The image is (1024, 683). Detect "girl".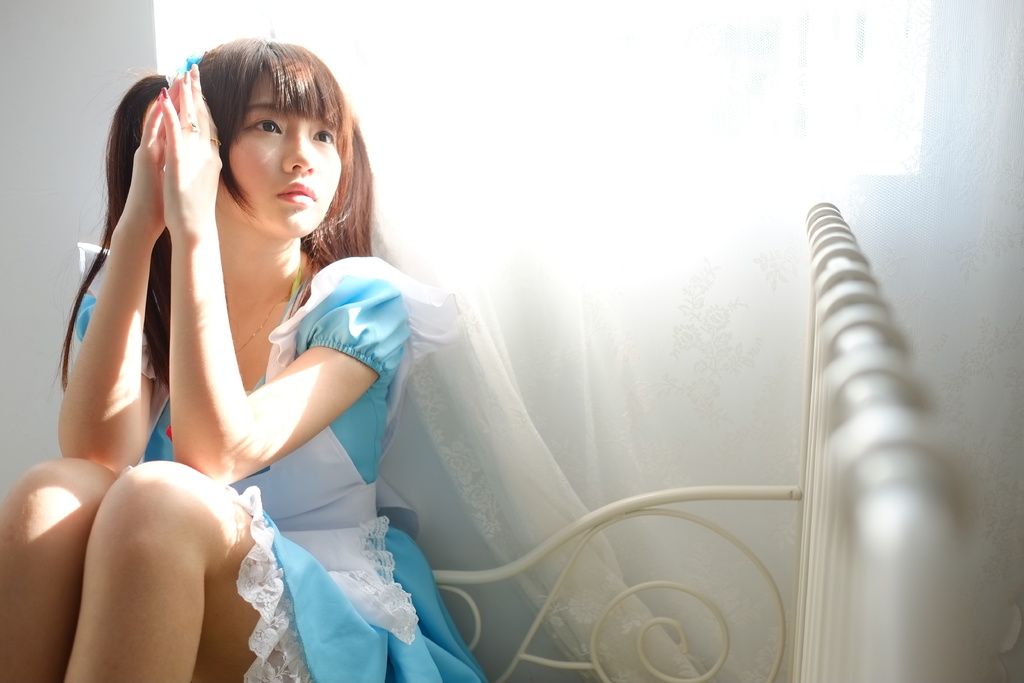
Detection: box=[0, 36, 484, 682].
